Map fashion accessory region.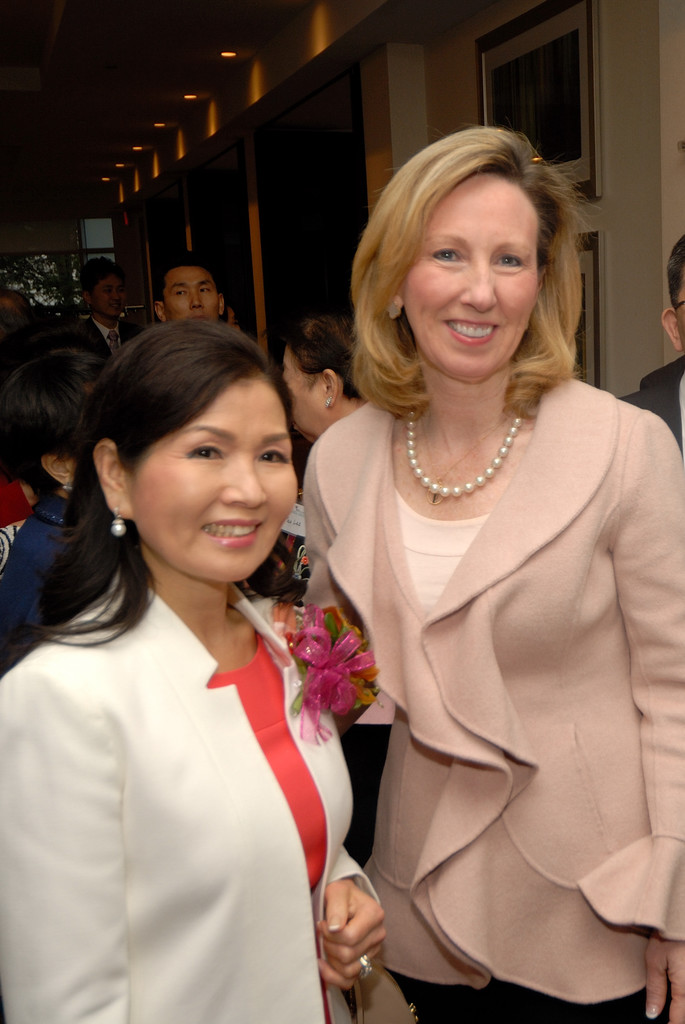
Mapped to locate(109, 506, 126, 543).
